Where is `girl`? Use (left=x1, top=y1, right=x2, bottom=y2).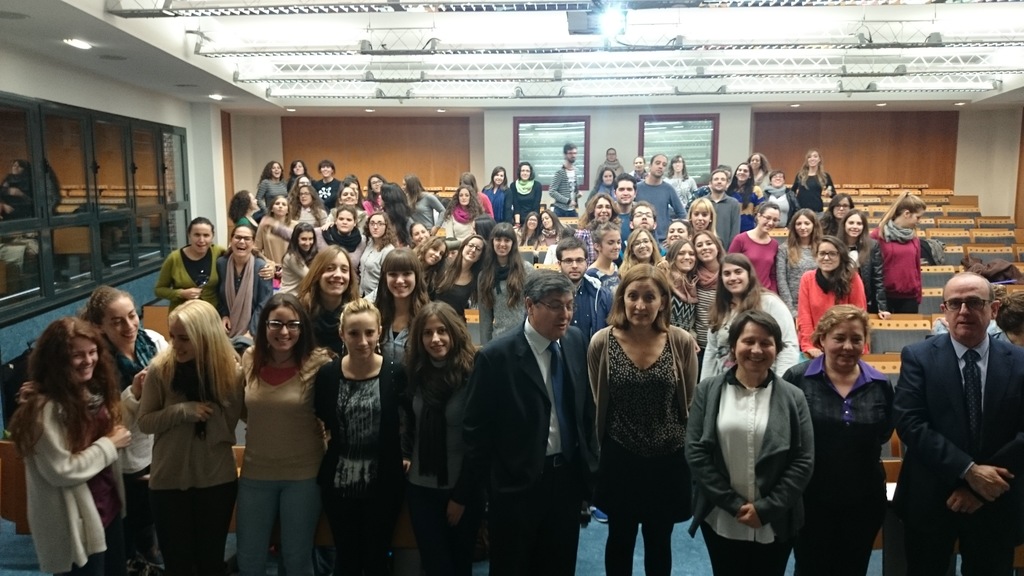
(left=534, top=205, right=572, bottom=247).
